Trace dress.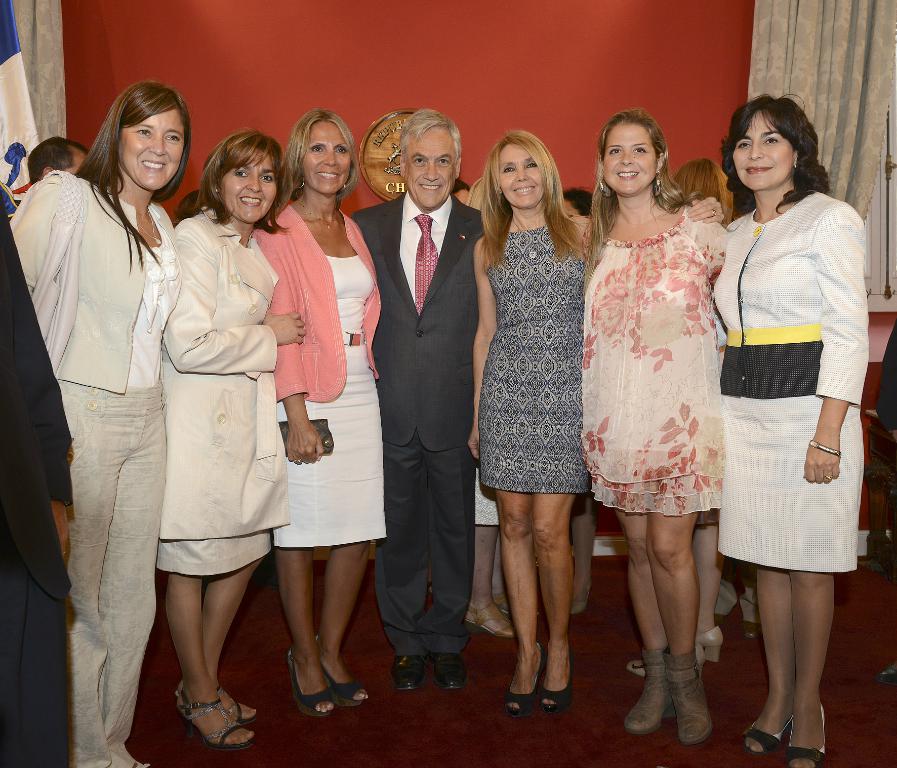
Traced to <region>482, 228, 582, 494</region>.
